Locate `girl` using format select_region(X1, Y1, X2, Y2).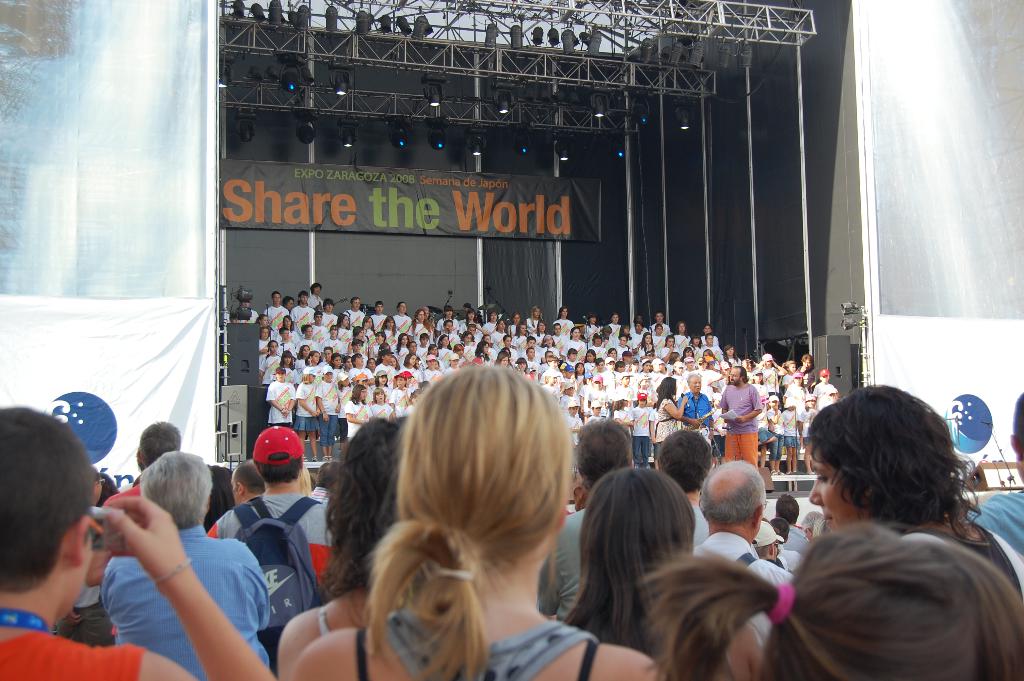
select_region(296, 324, 317, 356).
